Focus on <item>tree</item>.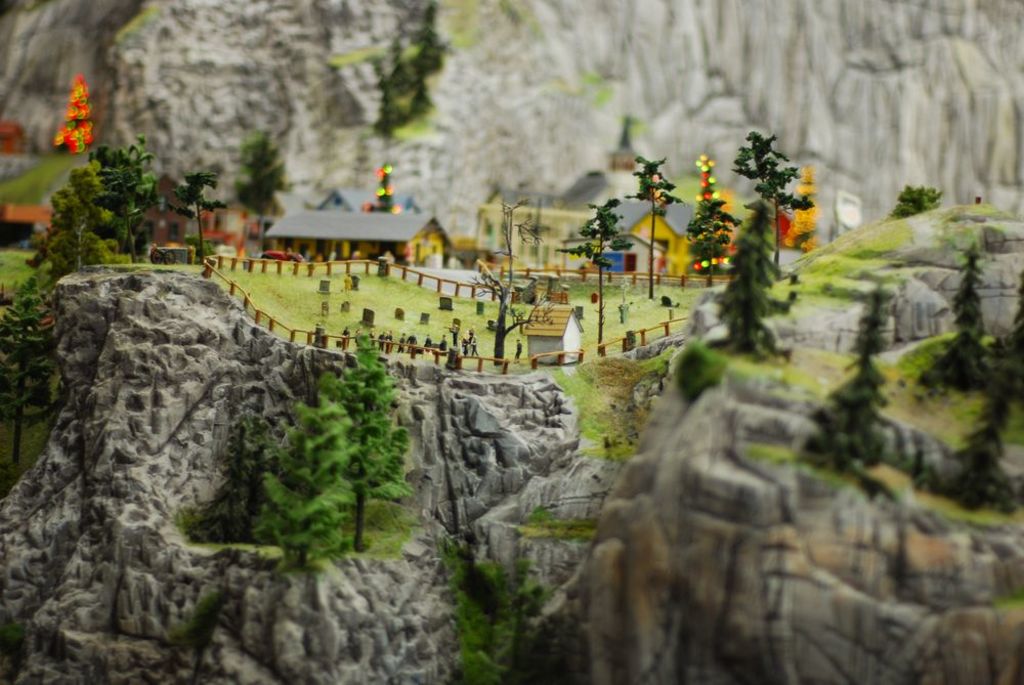
Focused at 939, 356, 1023, 505.
